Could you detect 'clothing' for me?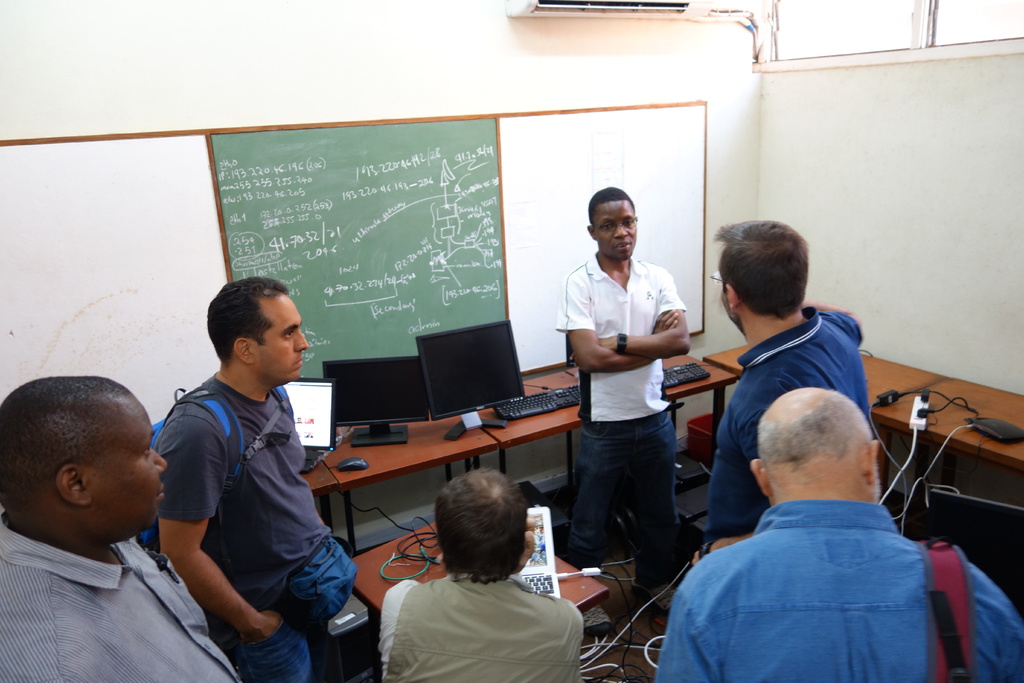
Detection result: (155,374,365,682).
